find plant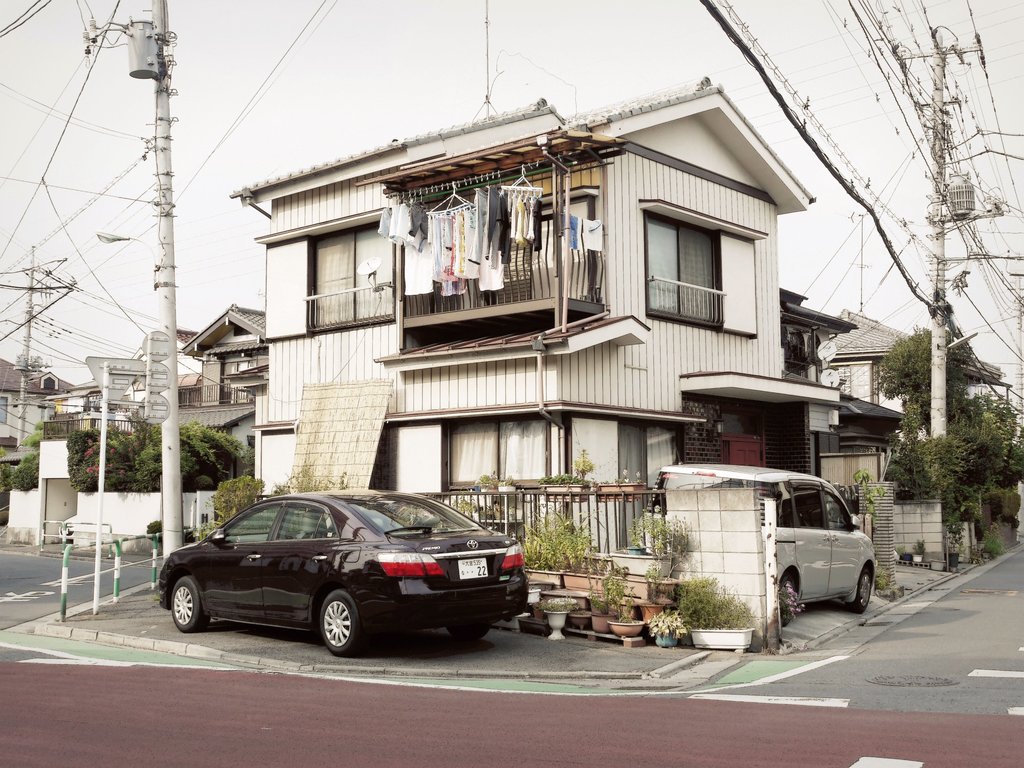
detection(627, 506, 700, 561)
